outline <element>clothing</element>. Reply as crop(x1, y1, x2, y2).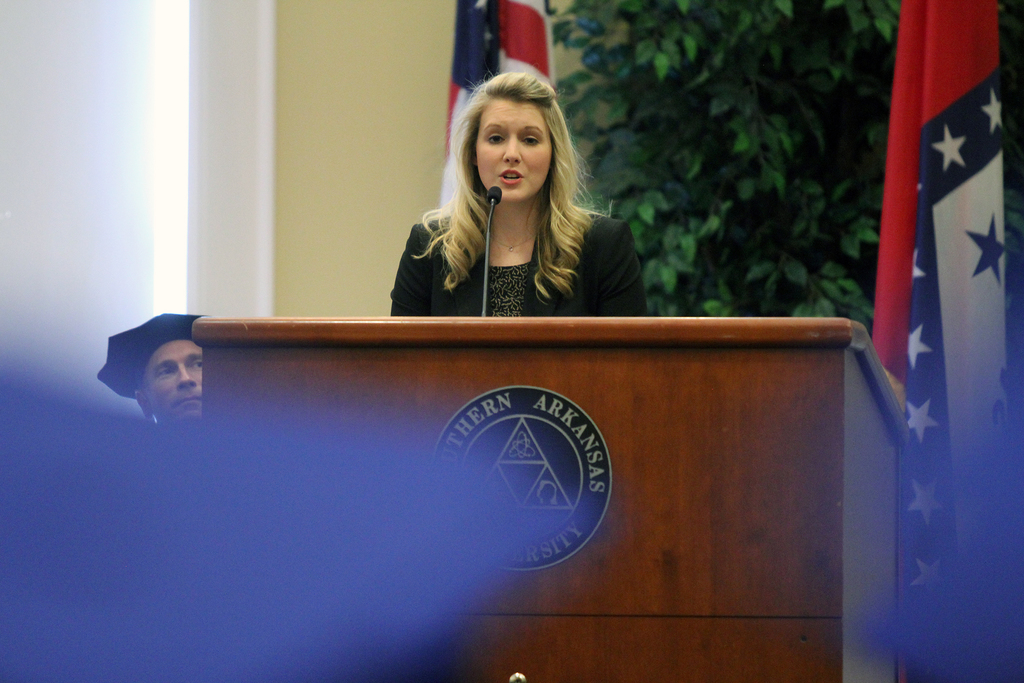
crop(388, 192, 653, 315).
